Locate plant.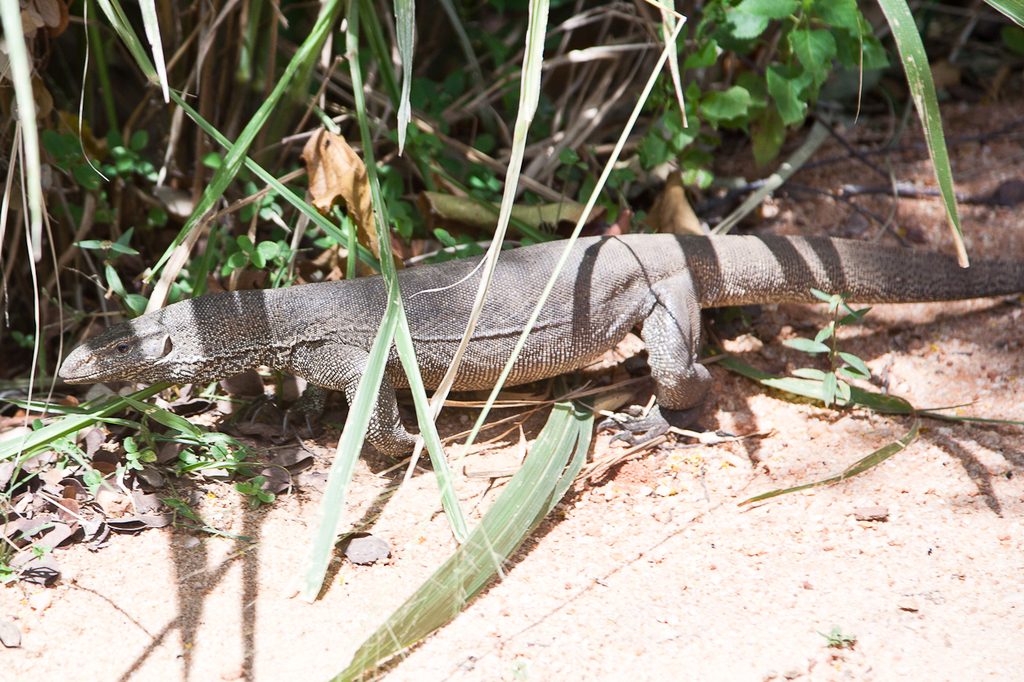
Bounding box: box(780, 286, 875, 418).
